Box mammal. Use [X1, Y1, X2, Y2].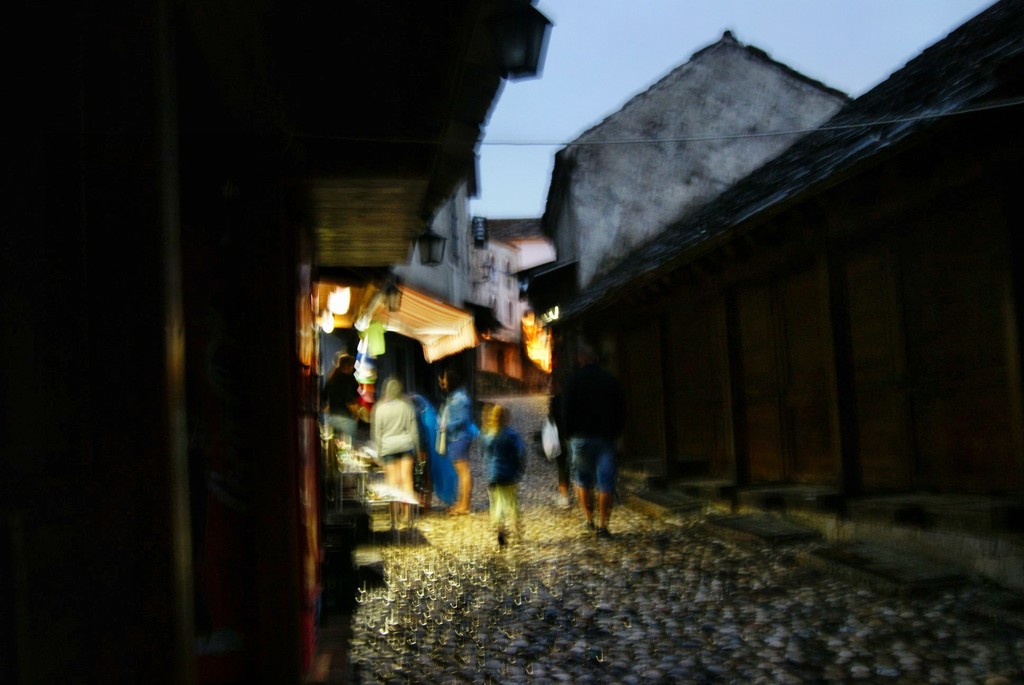
[444, 371, 476, 517].
